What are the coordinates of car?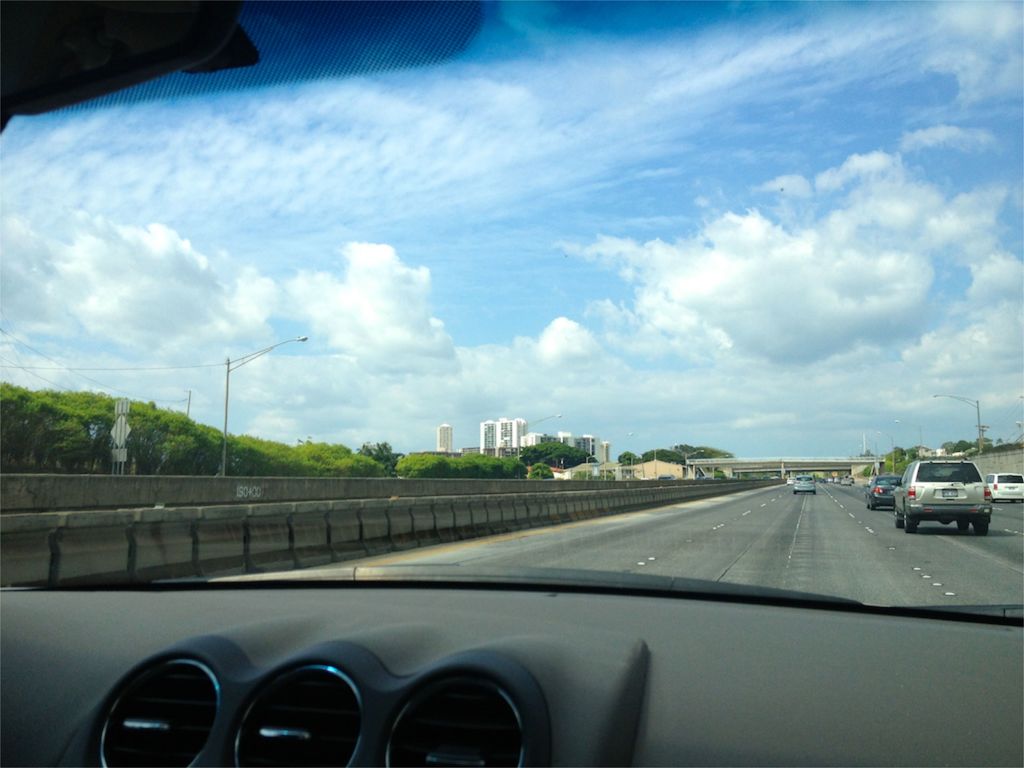
pyautogui.locateOnScreen(863, 472, 904, 511).
